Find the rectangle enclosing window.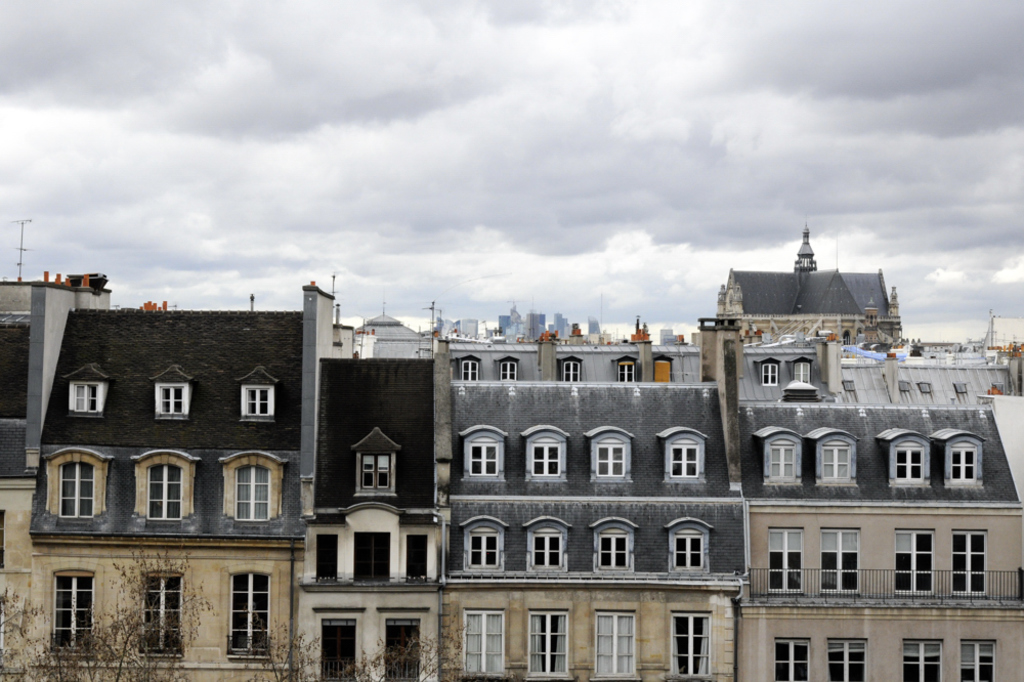
<bbox>597, 447, 627, 475</bbox>.
